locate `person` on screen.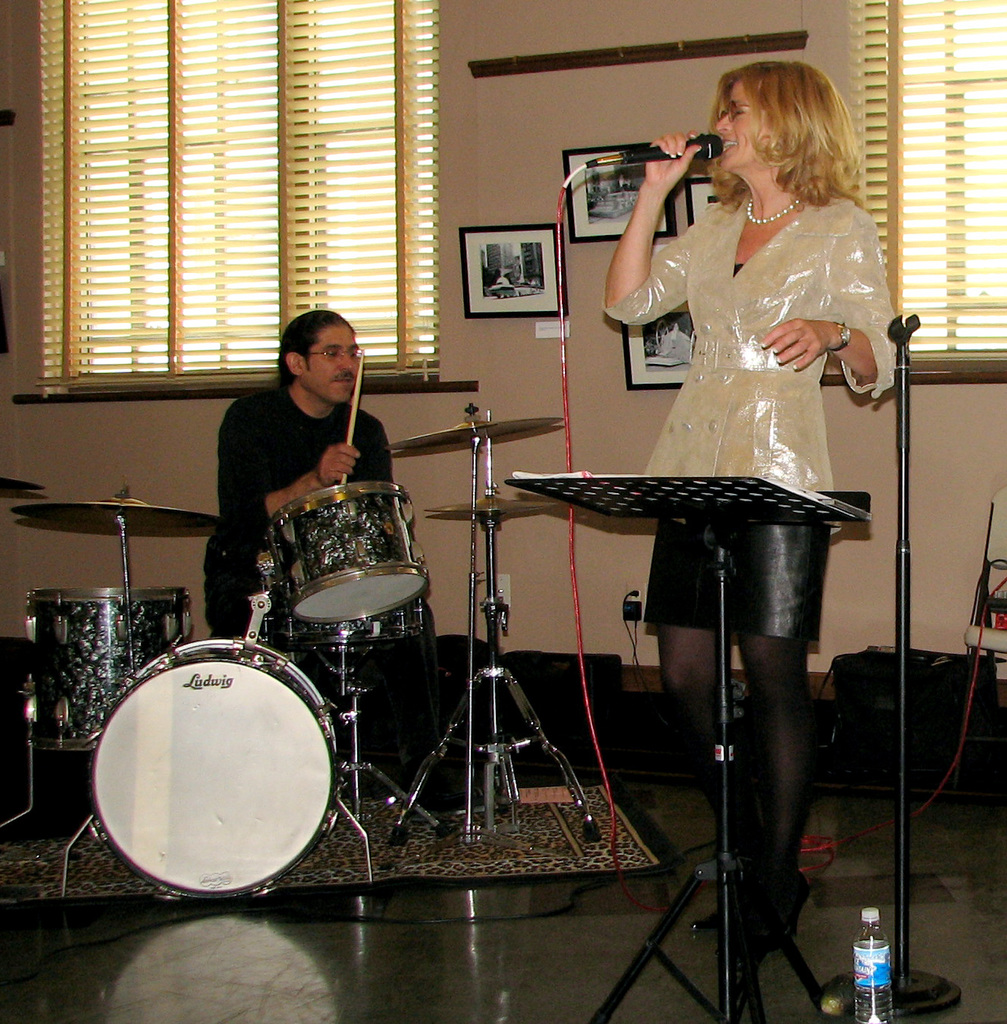
On screen at detection(604, 58, 898, 930).
